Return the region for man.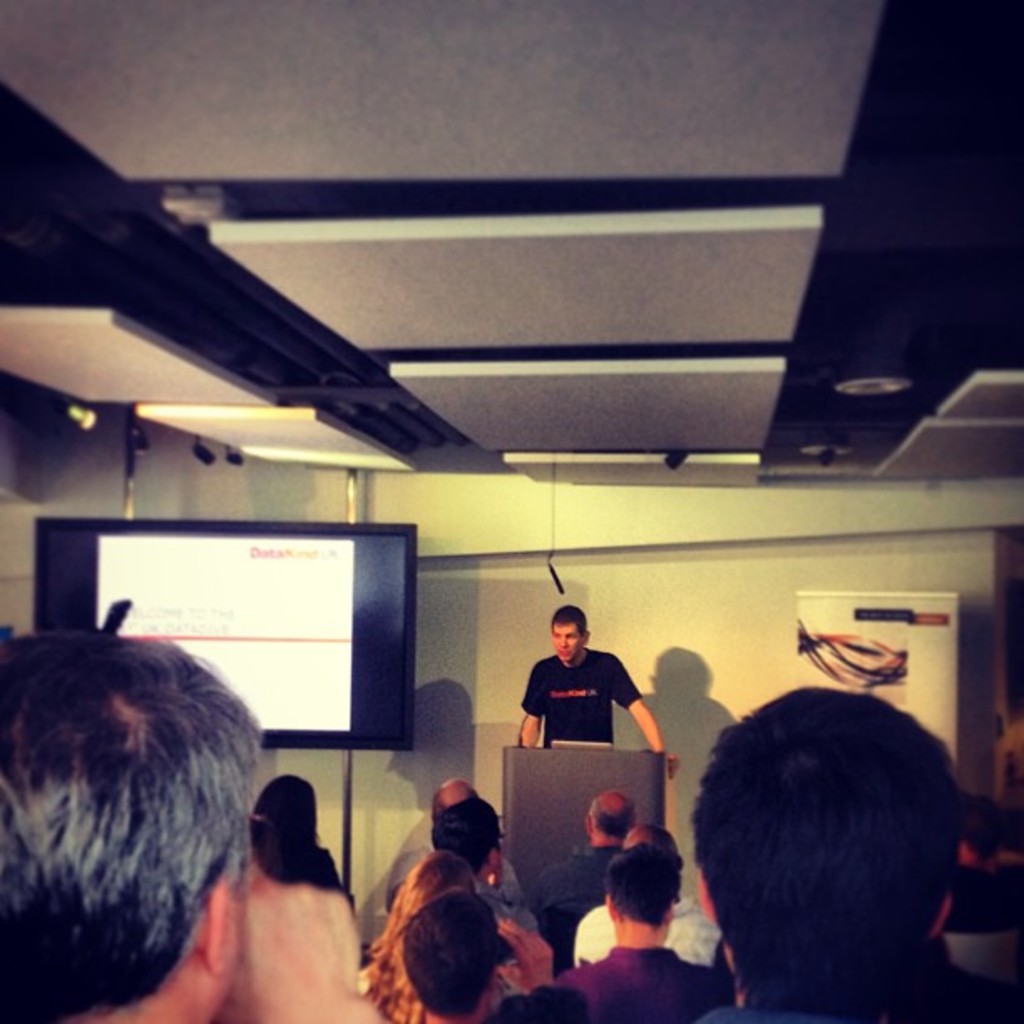
559,845,736,1022.
